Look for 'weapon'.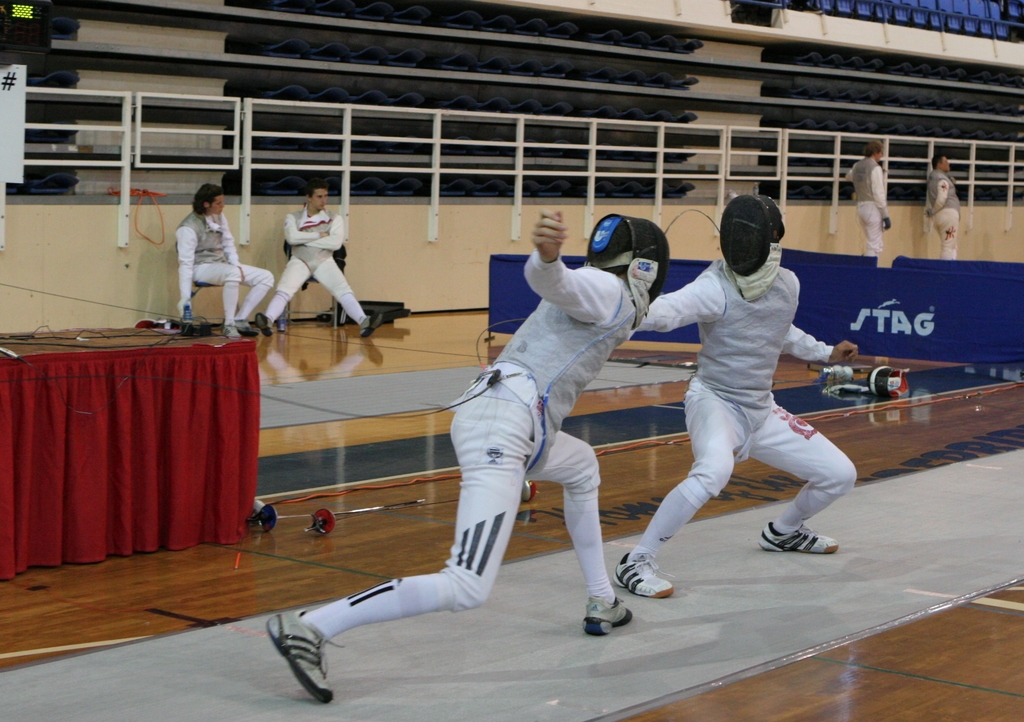
Found: 301/495/420/536.
